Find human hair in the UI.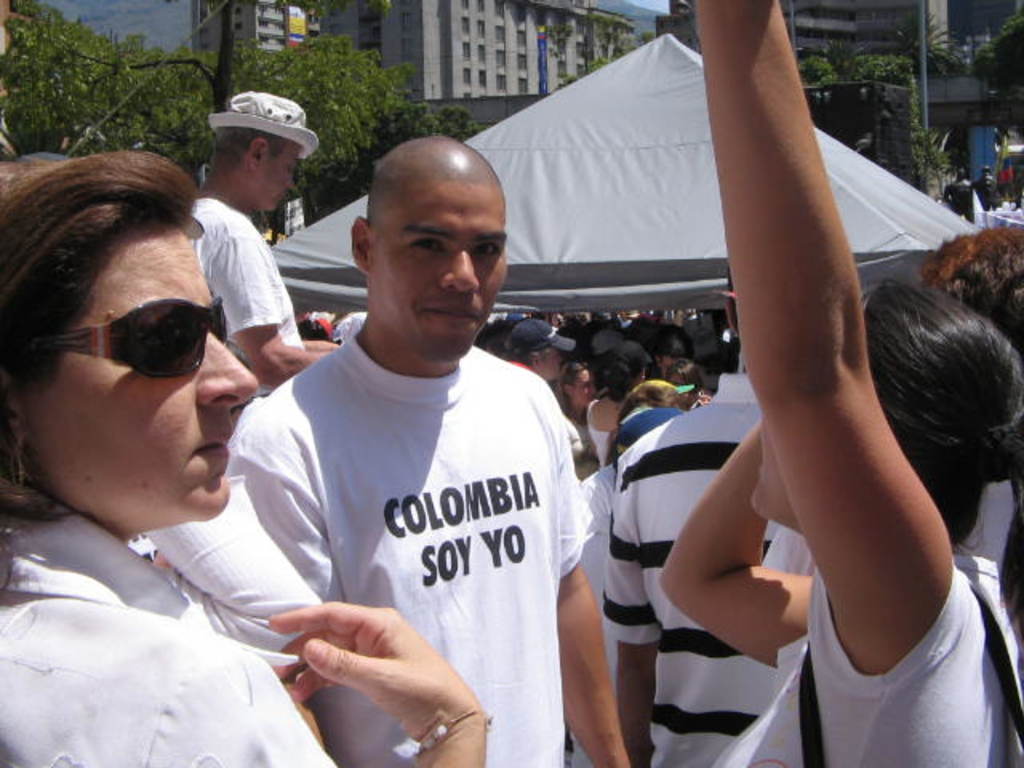
UI element at pyautogui.locateOnScreen(918, 219, 1022, 347).
